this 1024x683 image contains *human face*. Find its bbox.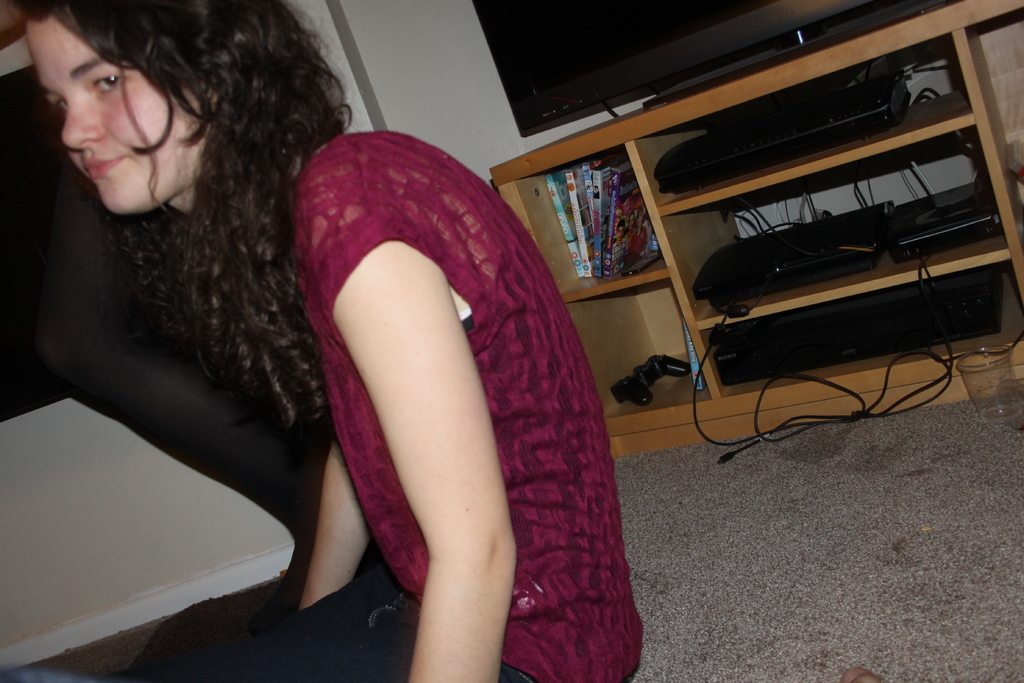
region(26, 27, 212, 215).
